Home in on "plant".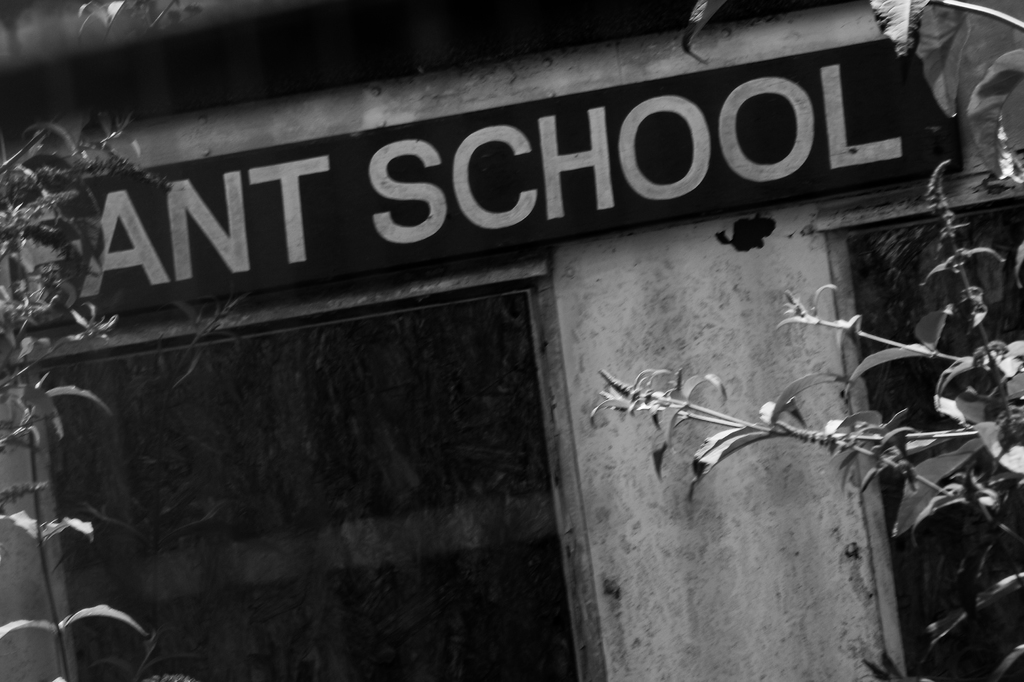
Homed in at box=[0, 109, 173, 681].
